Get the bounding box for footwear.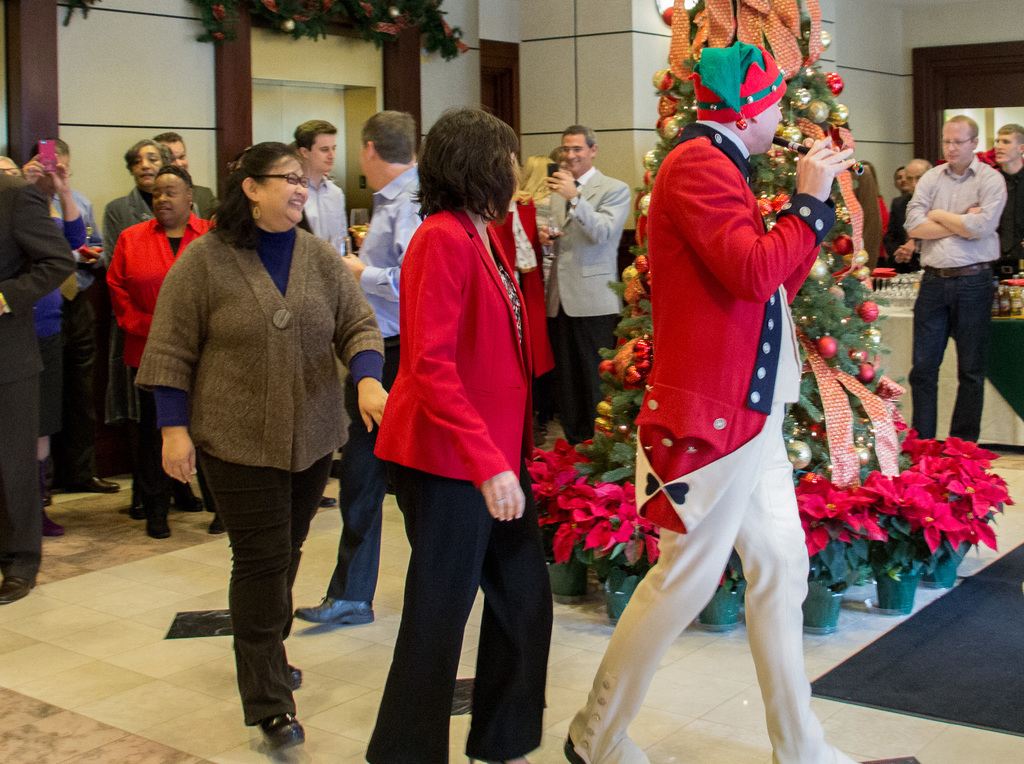
<region>44, 511, 59, 539</region>.
